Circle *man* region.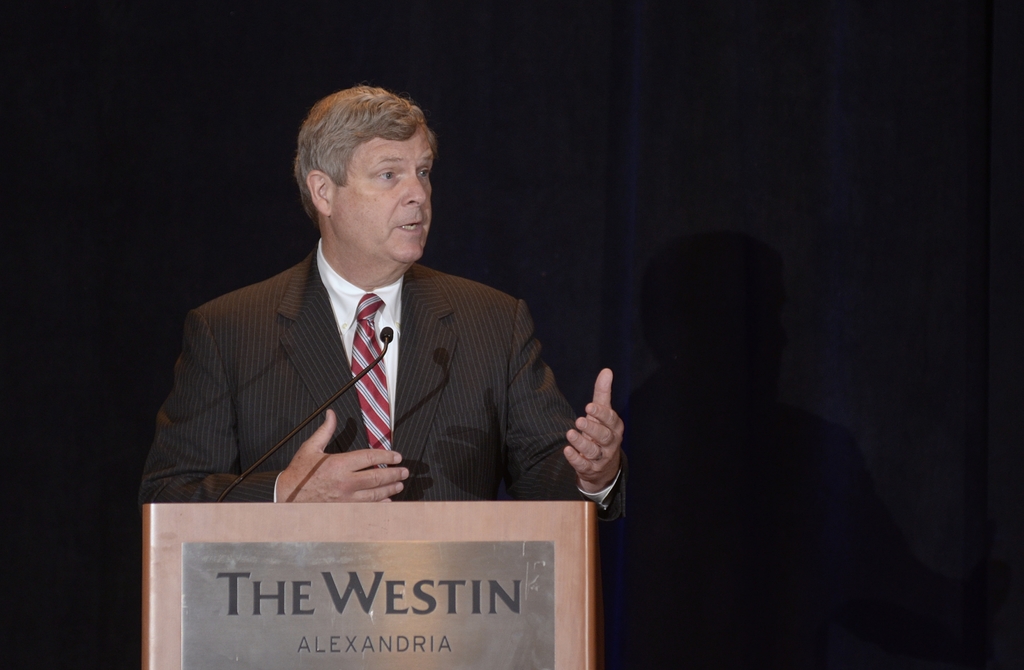
Region: {"left": 146, "top": 80, "right": 595, "bottom": 604}.
